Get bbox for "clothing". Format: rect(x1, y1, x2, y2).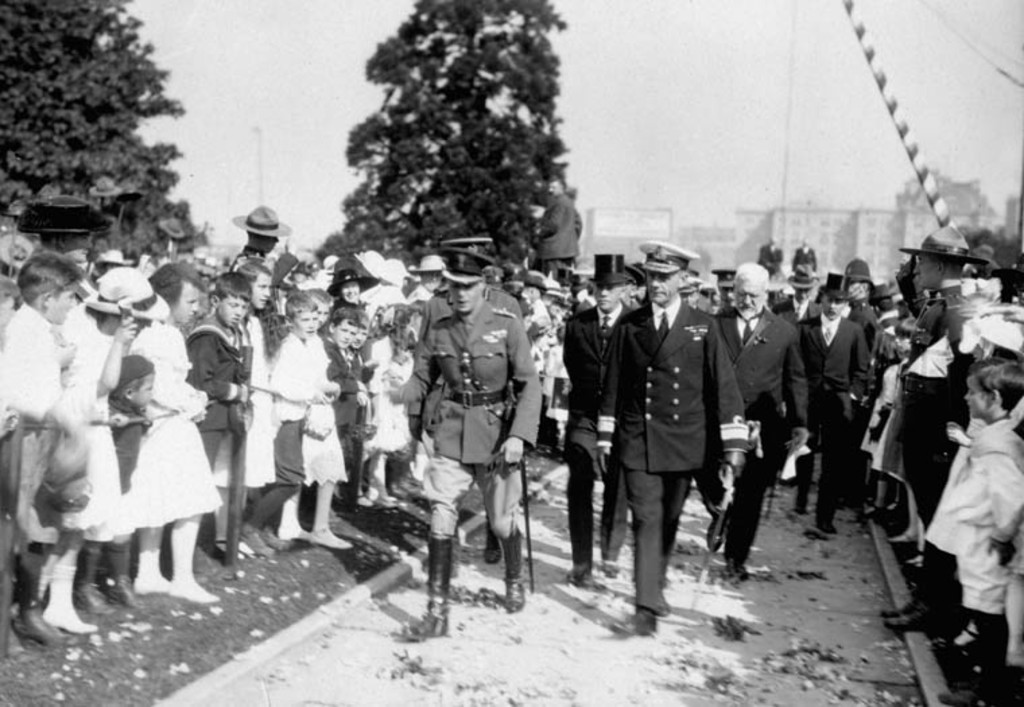
rect(182, 302, 255, 467).
